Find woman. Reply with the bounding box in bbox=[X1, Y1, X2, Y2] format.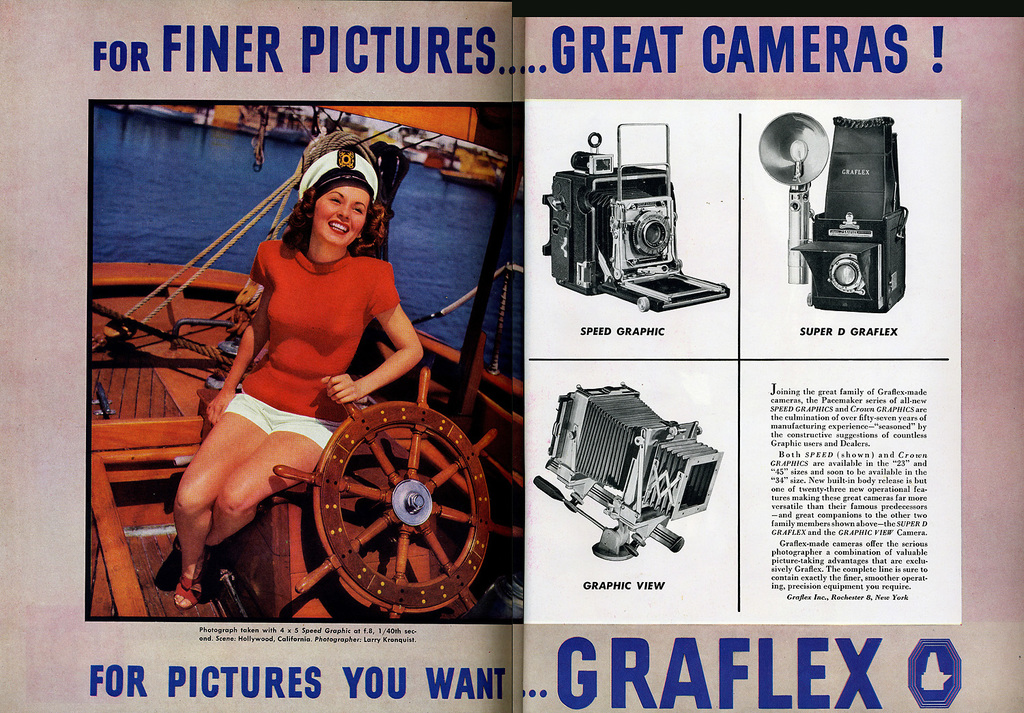
bbox=[174, 147, 428, 596].
